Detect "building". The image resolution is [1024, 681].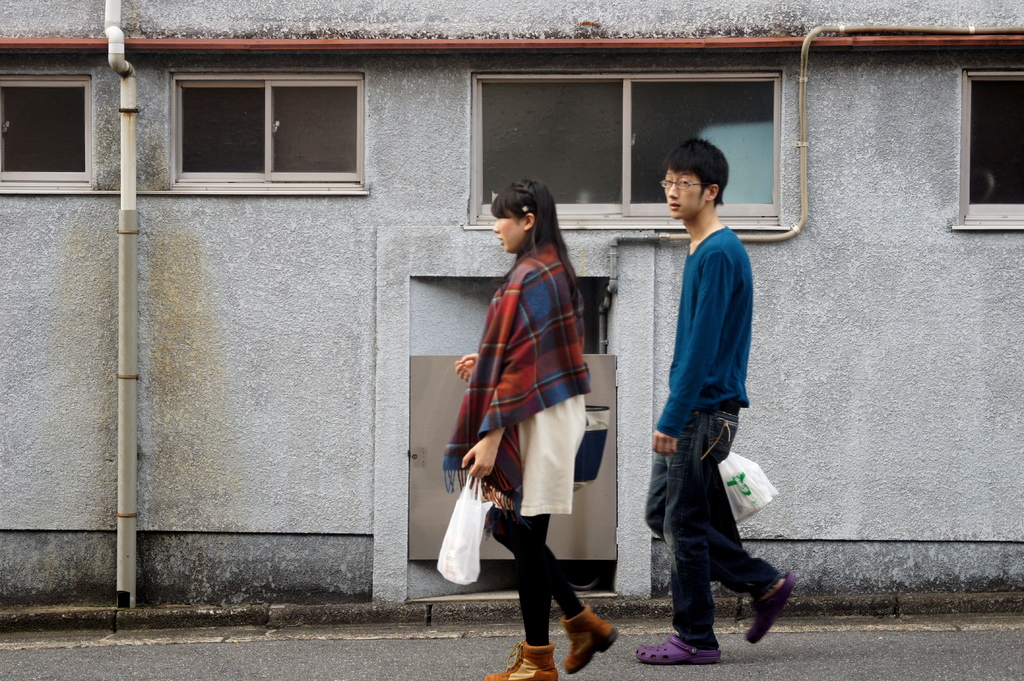
l=0, t=0, r=1023, b=636.
